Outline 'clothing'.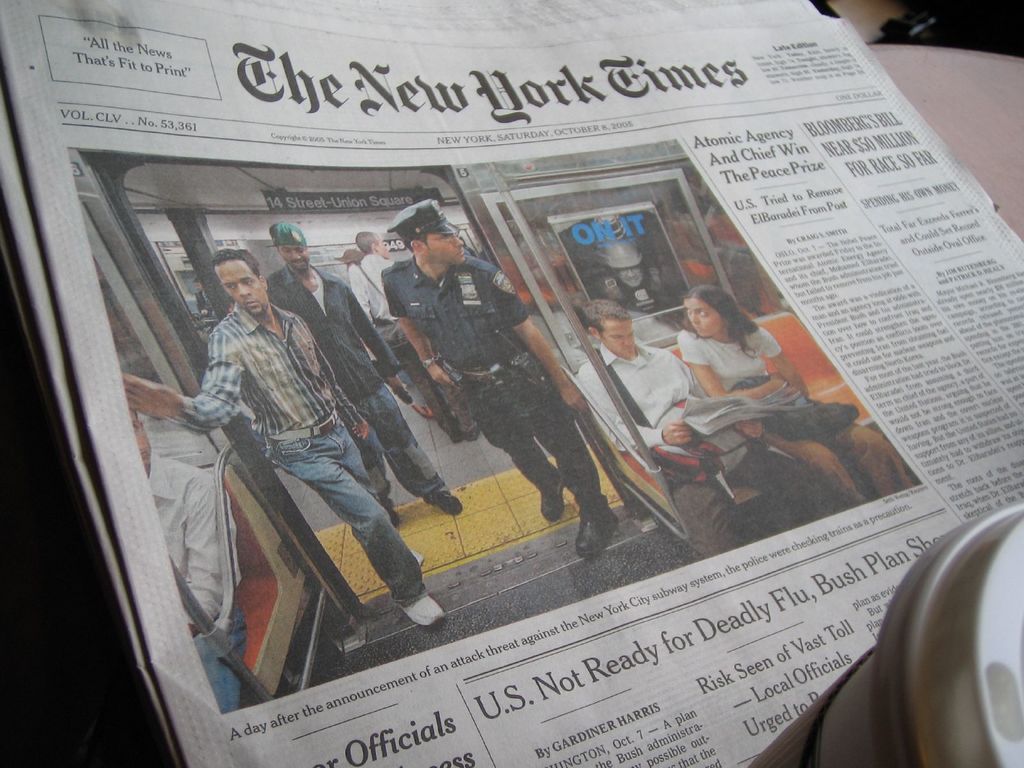
Outline: x1=265 y1=268 x2=446 y2=506.
